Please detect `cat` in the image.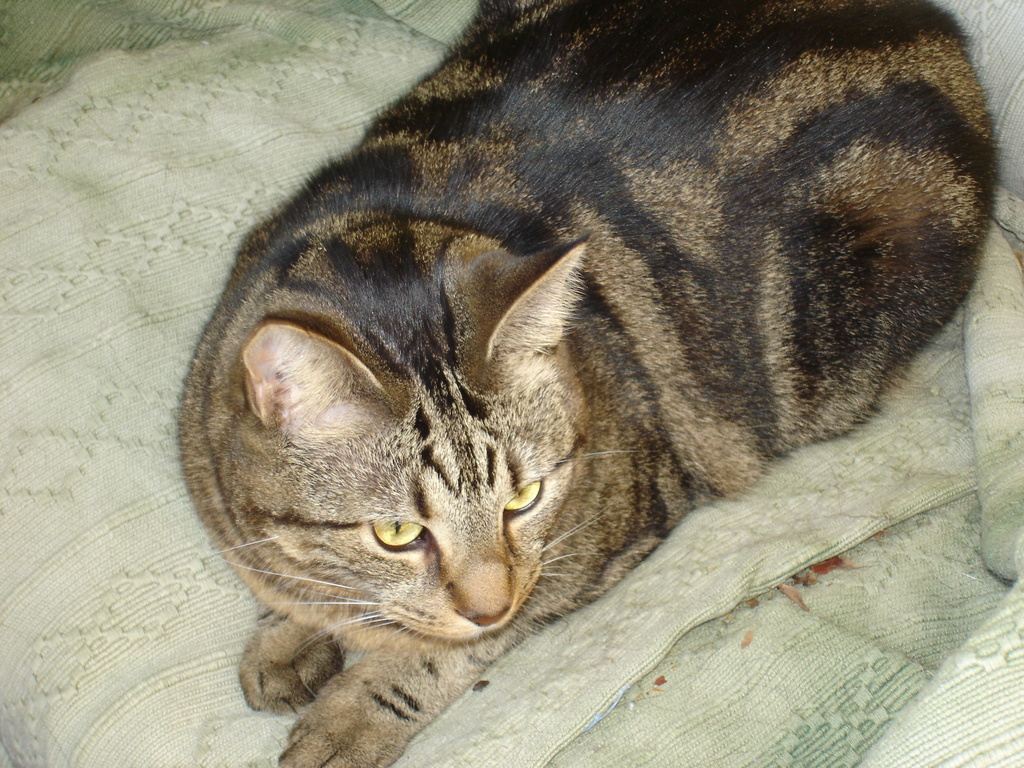
Rect(165, 0, 1005, 767).
